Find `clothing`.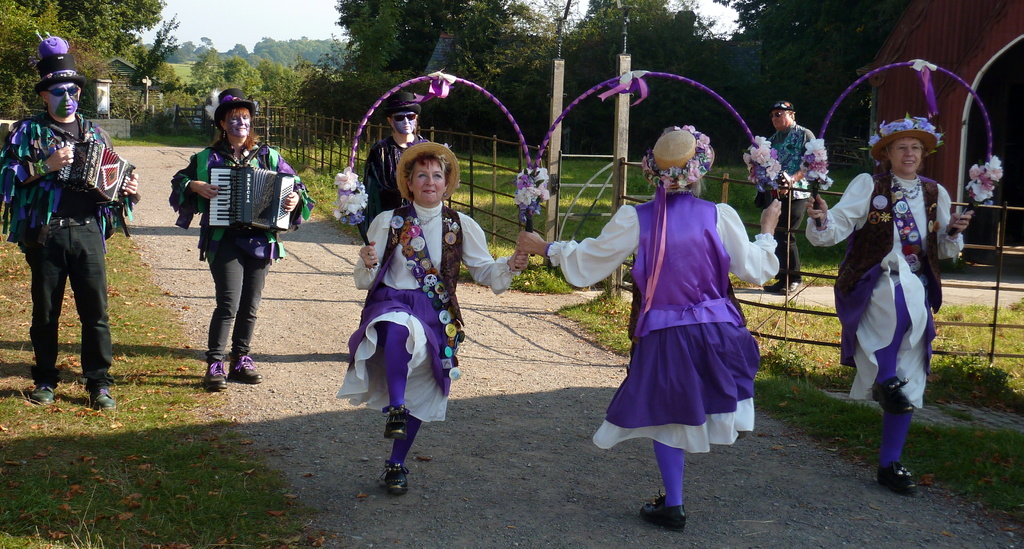
{"left": 753, "top": 125, "right": 835, "bottom": 285}.
